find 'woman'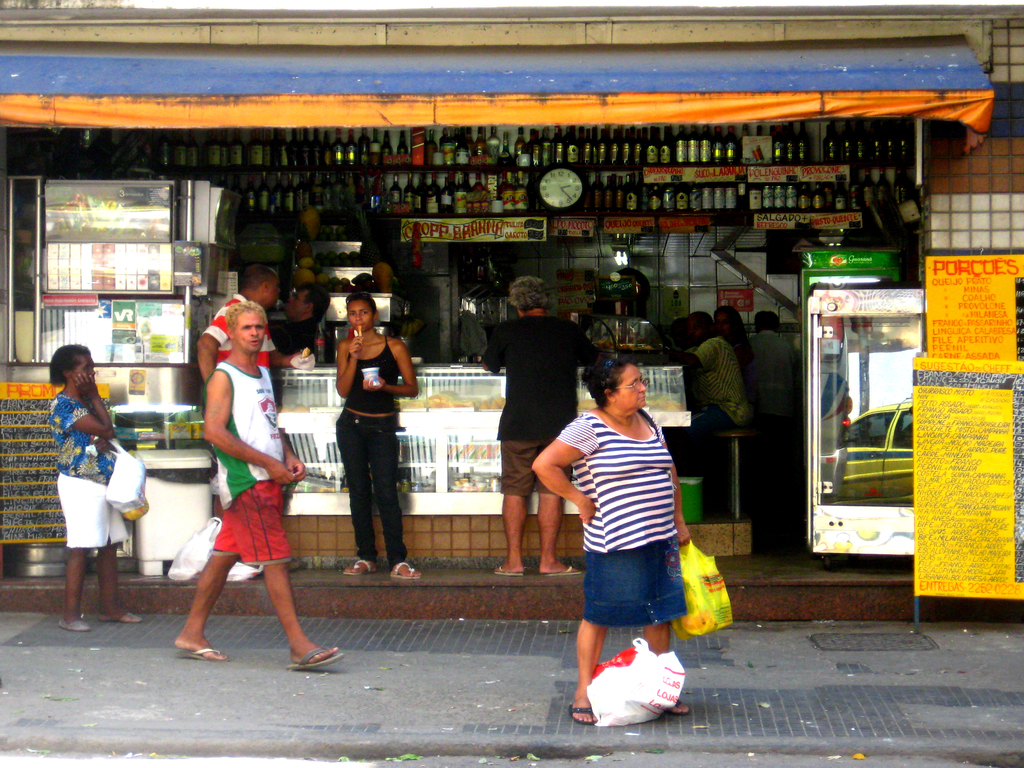
<region>330, 286, 423, 584</region>
